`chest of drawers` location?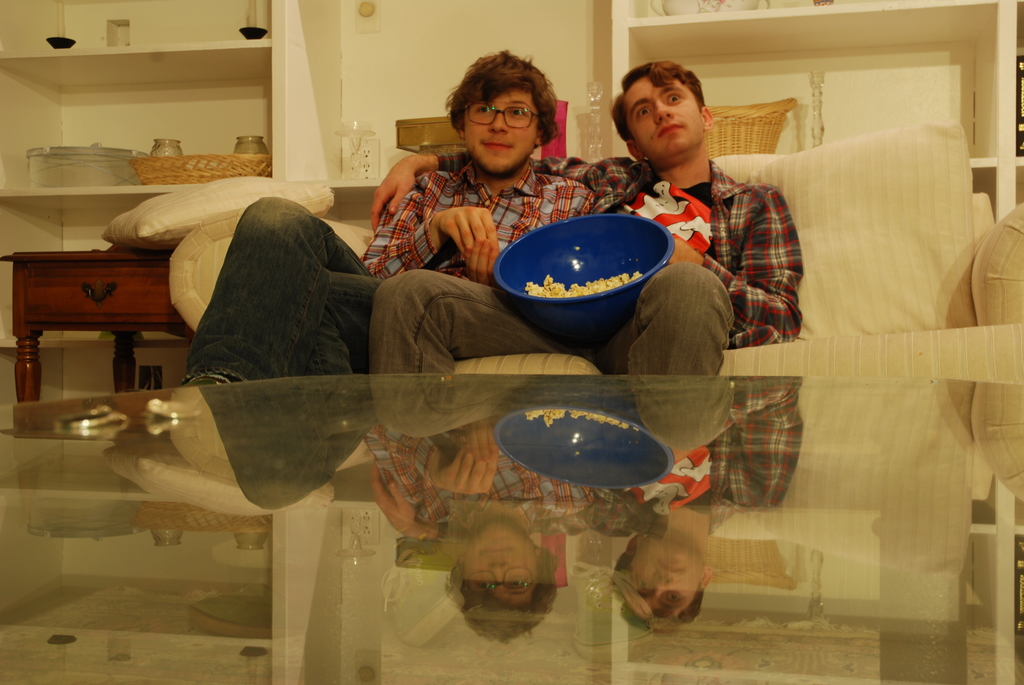
{"x1": 0, "y1": 248, "x2": 176, "y2": 407}
